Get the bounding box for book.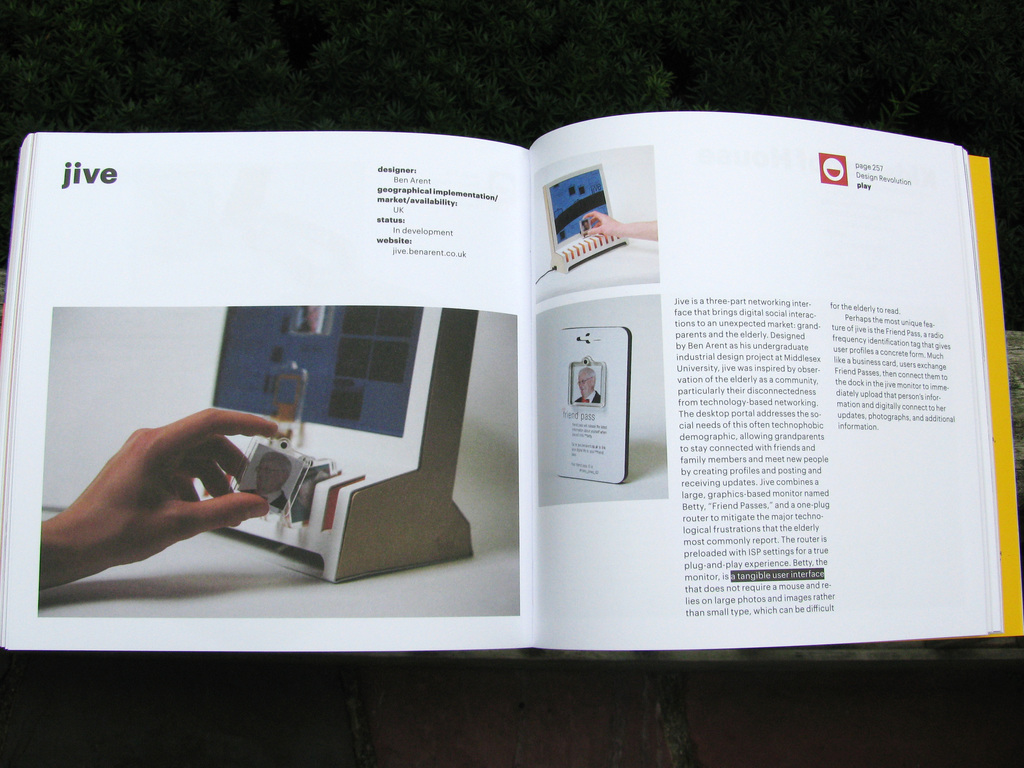
<bbox>0, 103, 984, 630</bbox>.
